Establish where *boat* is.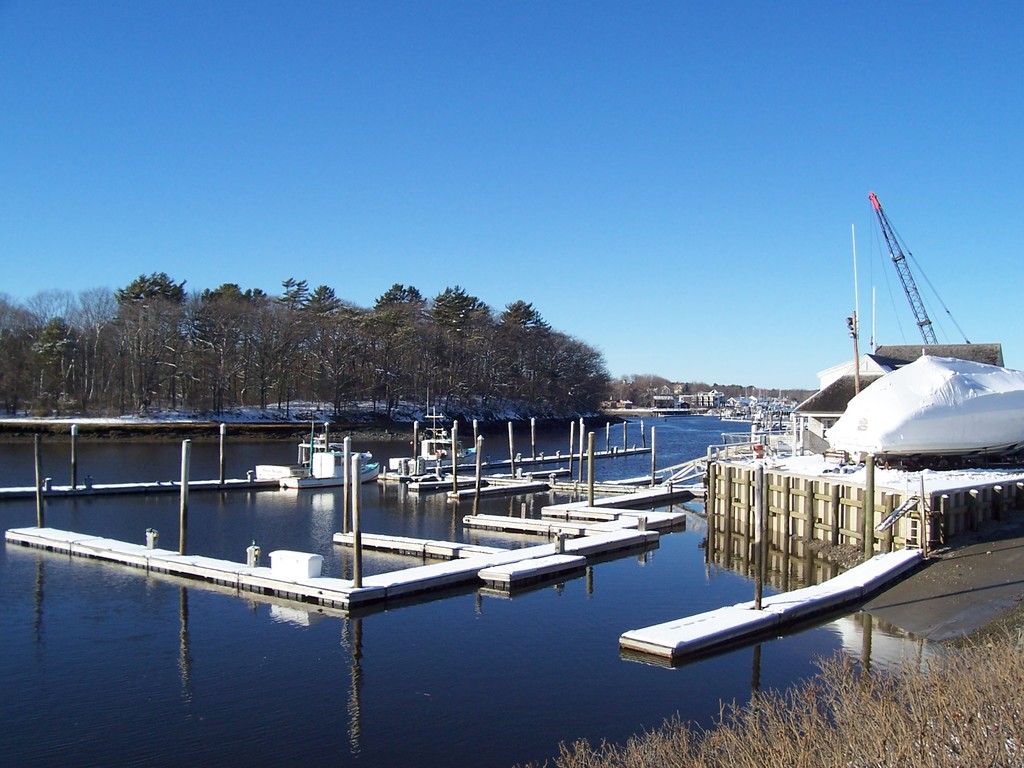
Established at [253,425,348,480].
